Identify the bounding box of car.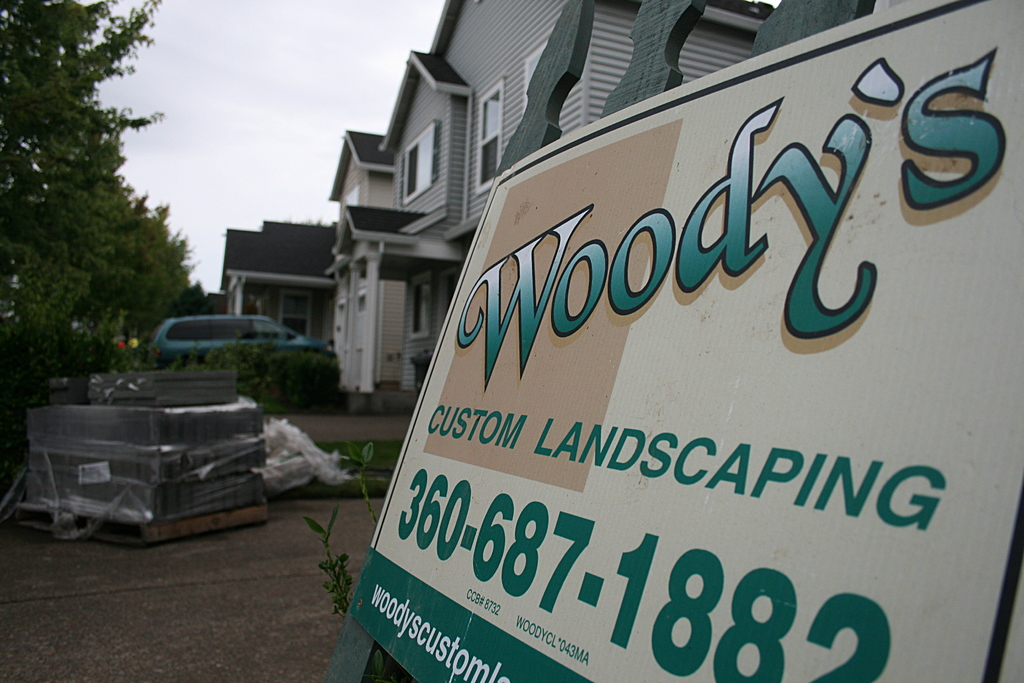
(149,304,345,395).
